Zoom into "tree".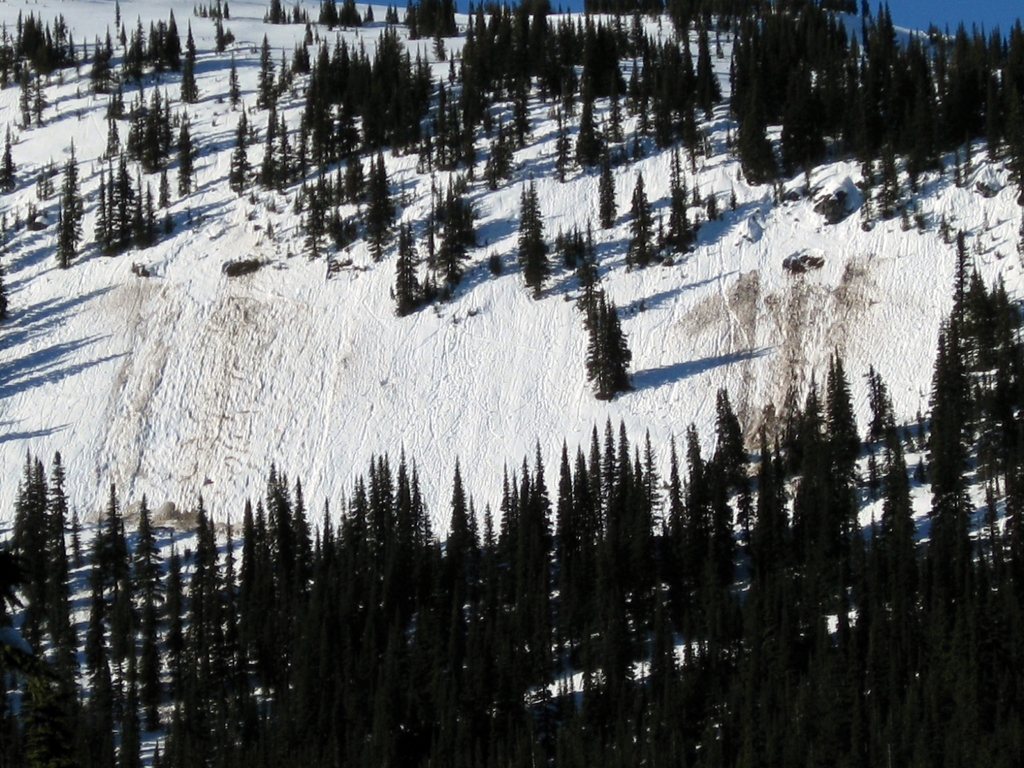
Zoom target: (156,150,177,209).
